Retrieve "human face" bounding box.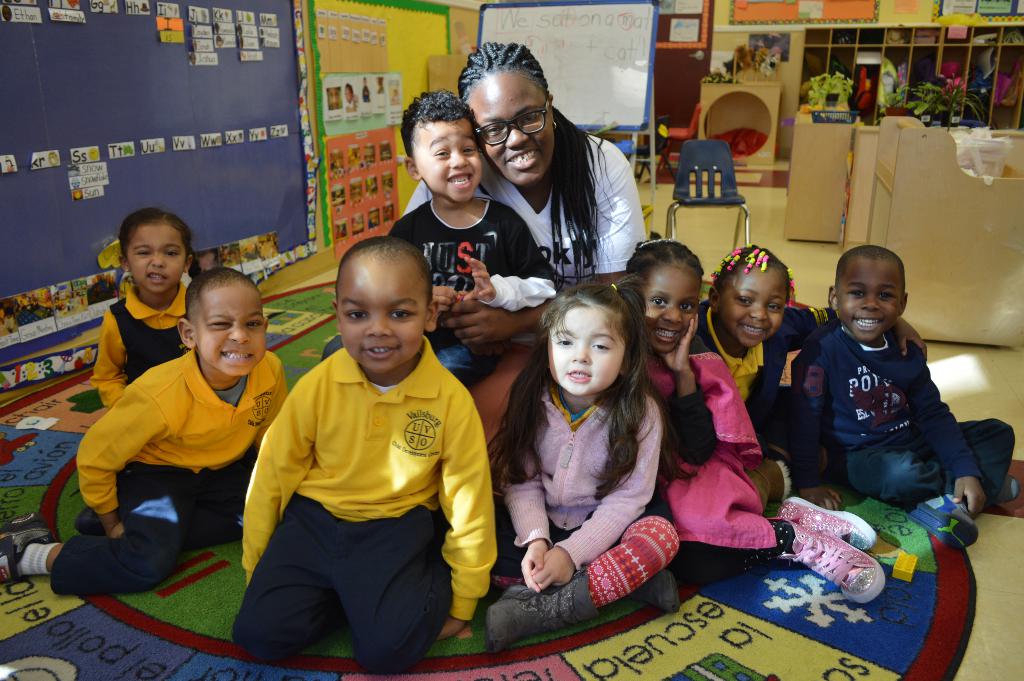
Bounding box: {"x1": 467, "y1": 68, "x2": 554, "y2": 181}.
